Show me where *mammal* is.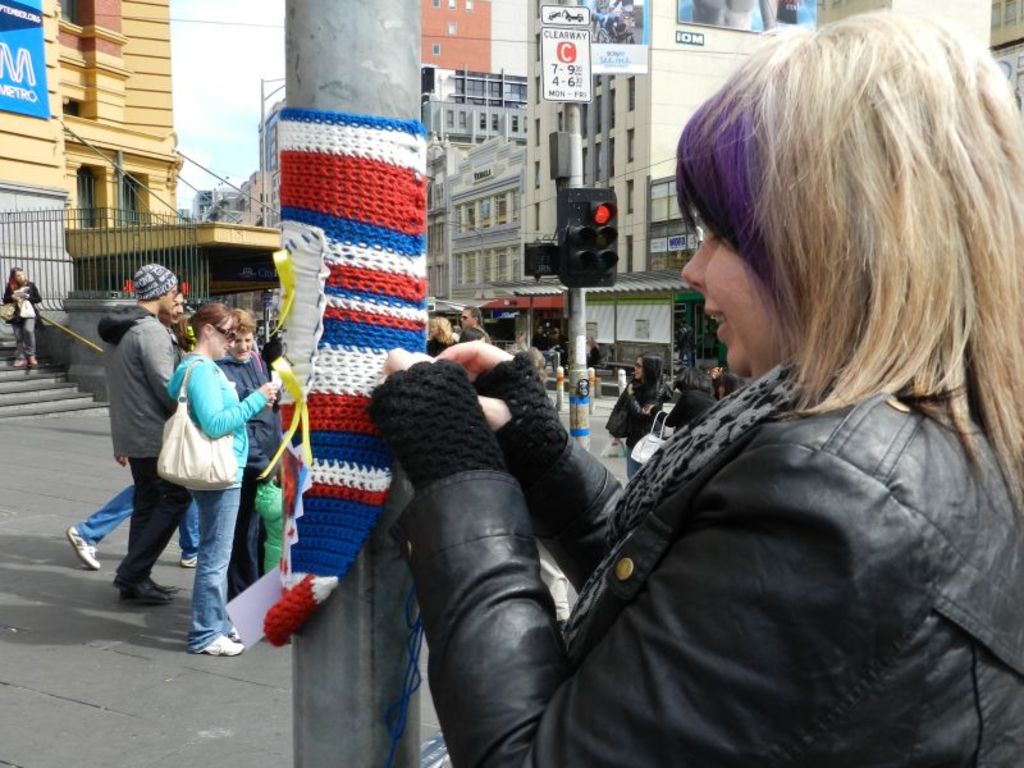
*mammal* is at bbox=(664, 361, 726, 436).
